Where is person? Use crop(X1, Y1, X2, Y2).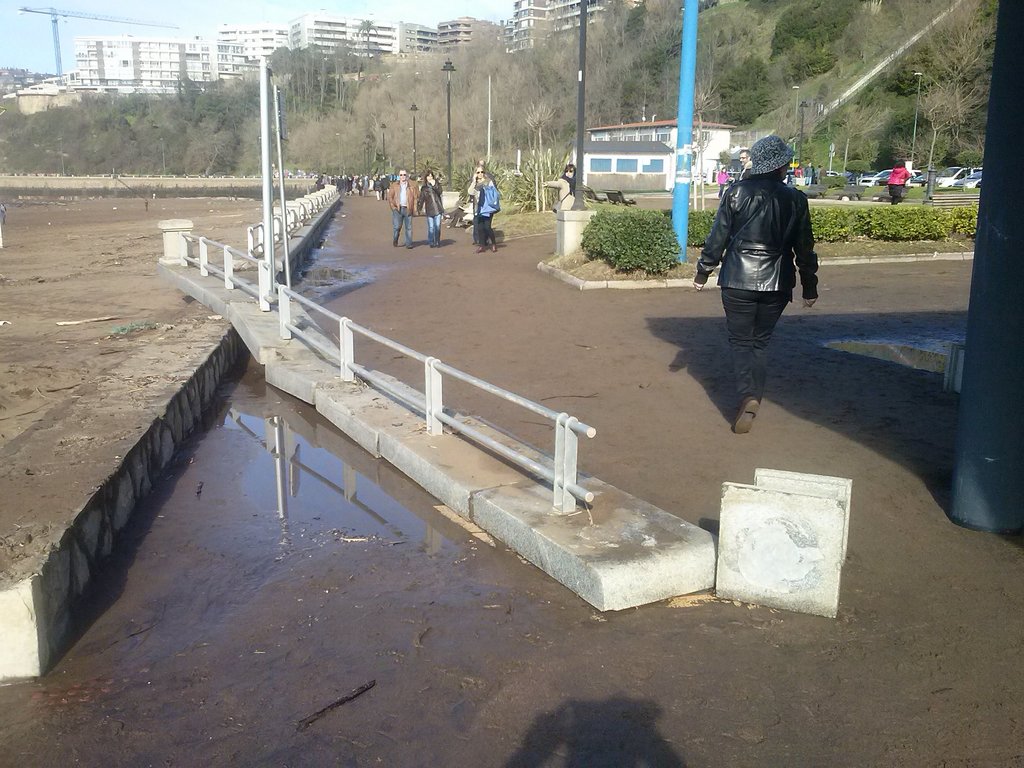
crop(708, 118, 815, 429).
